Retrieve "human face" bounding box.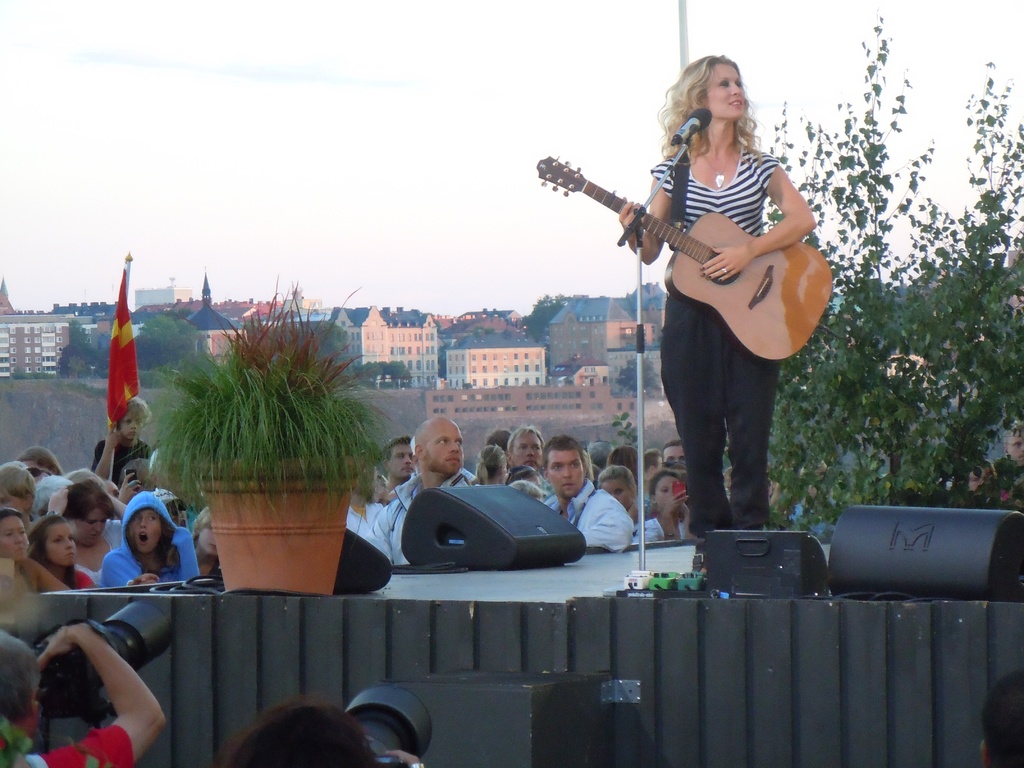
Bounding box: rect(0, 519, 28, 559).
